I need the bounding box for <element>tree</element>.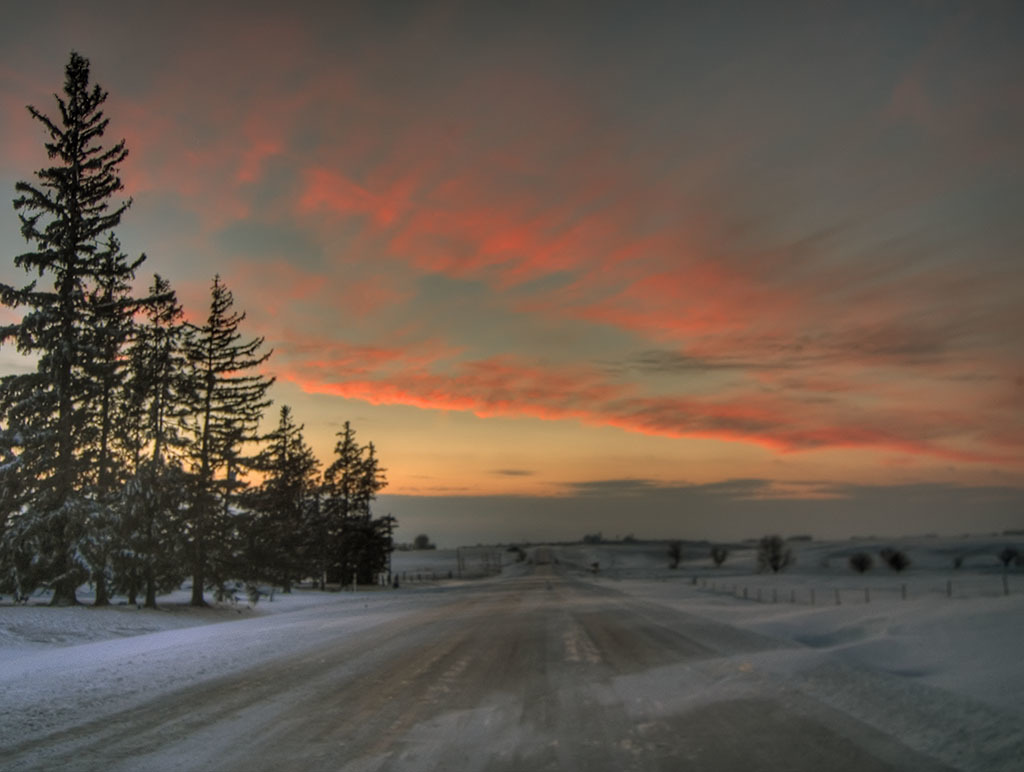
Here it is: (403, 536, 438, 553).
